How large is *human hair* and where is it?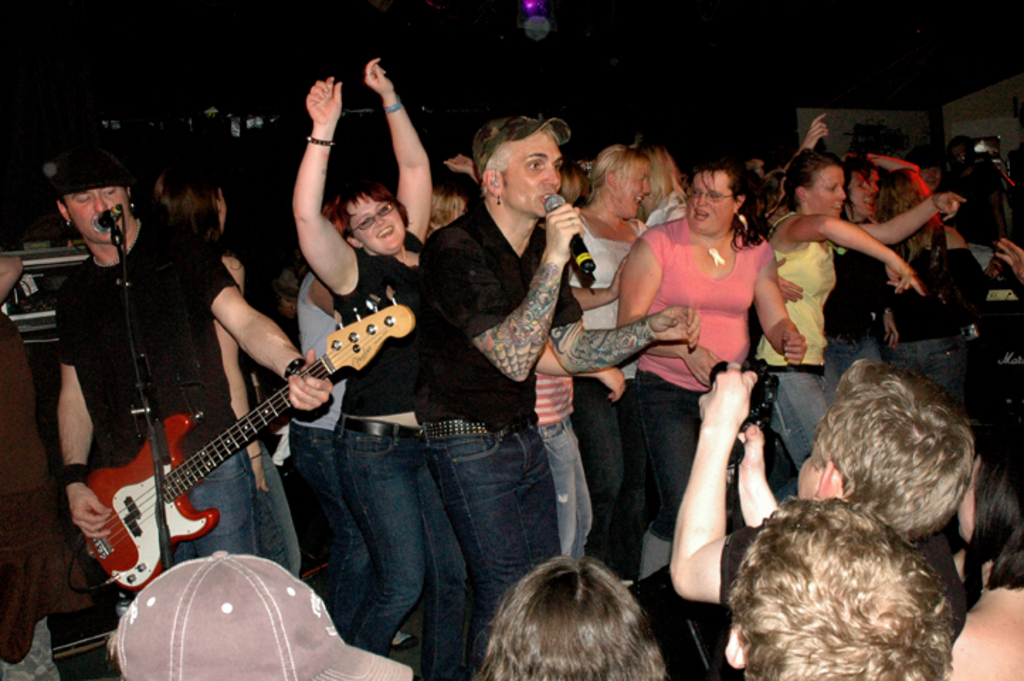
Bounding box: [x1=808, y1=359, x2=980, y2=543].
